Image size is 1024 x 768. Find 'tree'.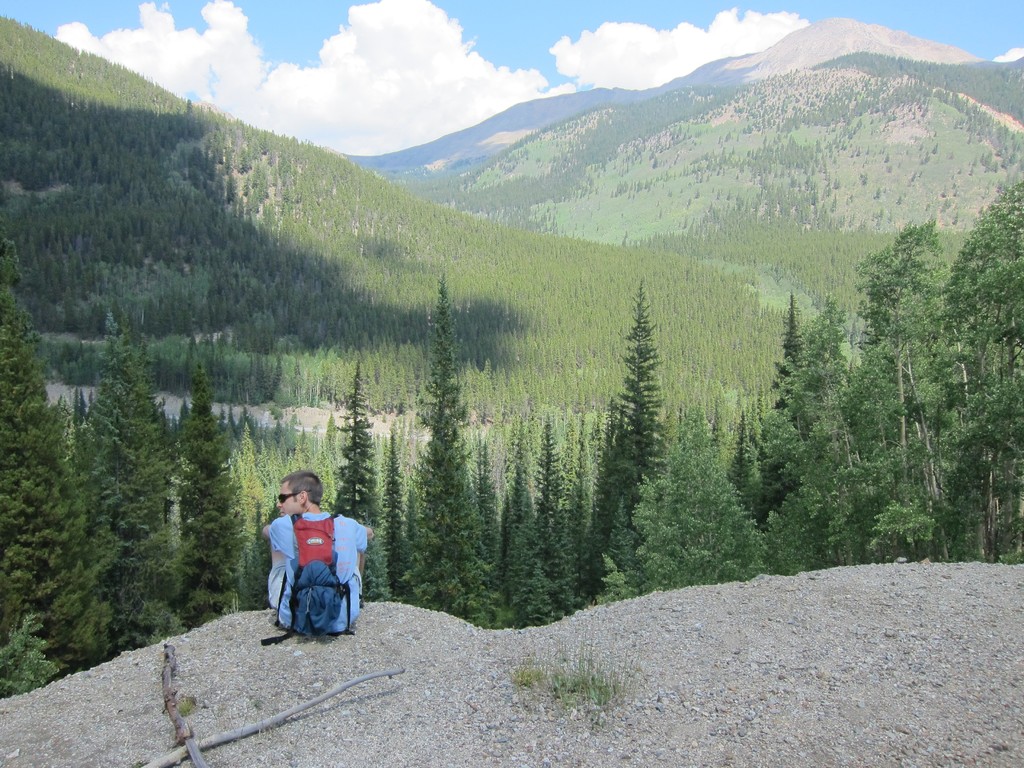
0 277 82 659.
